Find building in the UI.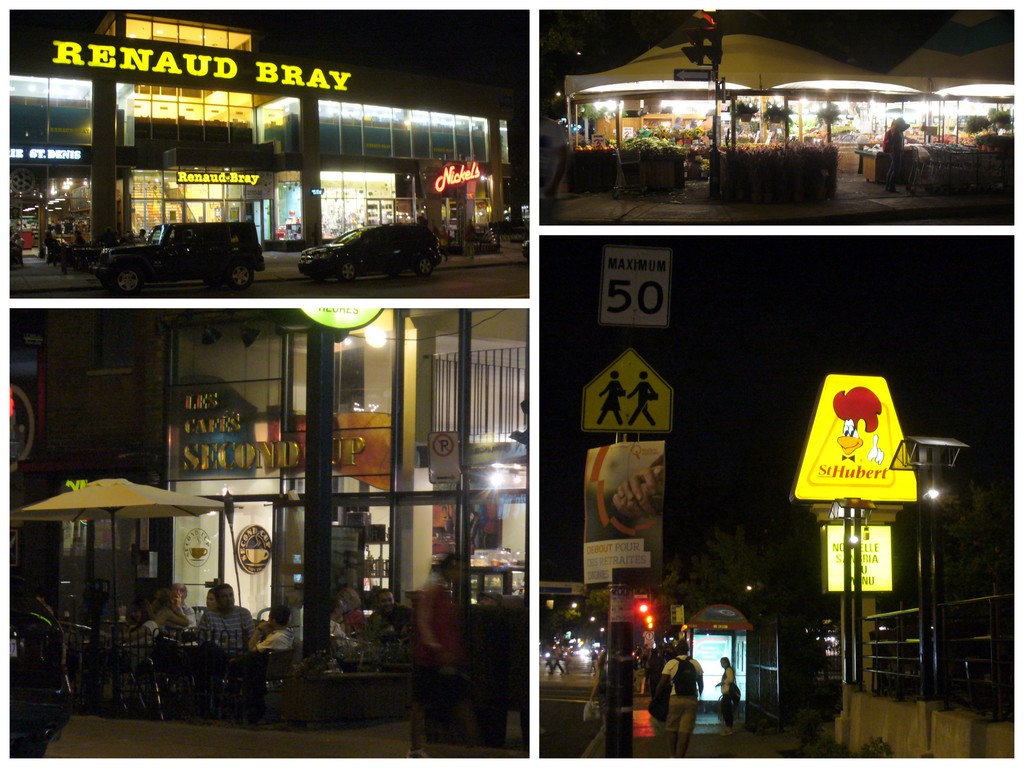
UI element at [8, 300, 532, 756].
